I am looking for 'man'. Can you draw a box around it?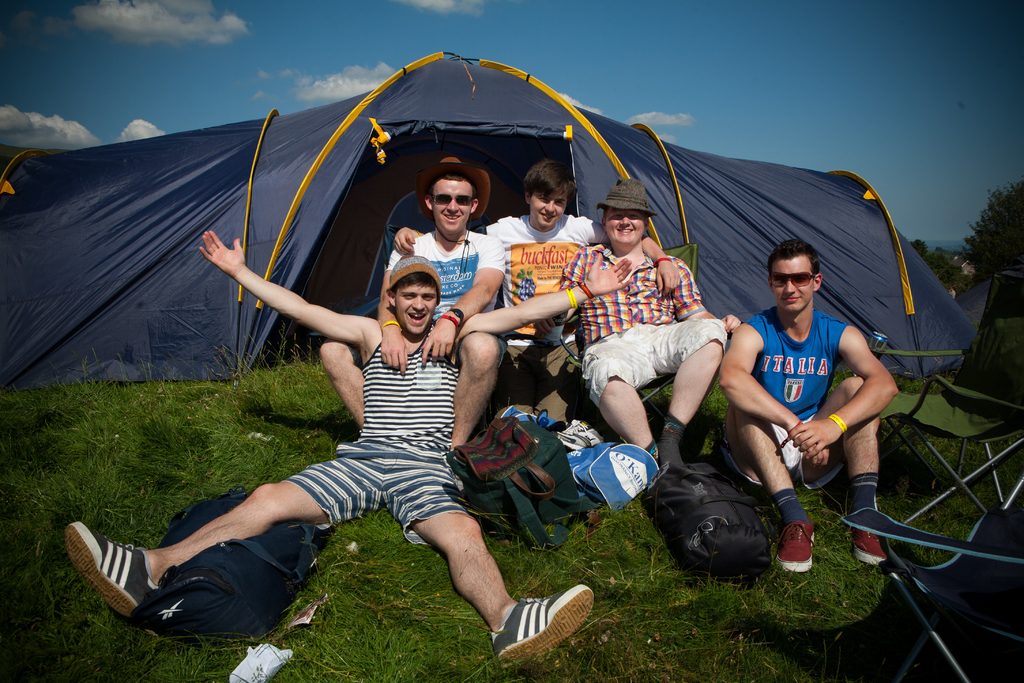
Sure, the bounding box is rect(65, 229, 632, 664).
